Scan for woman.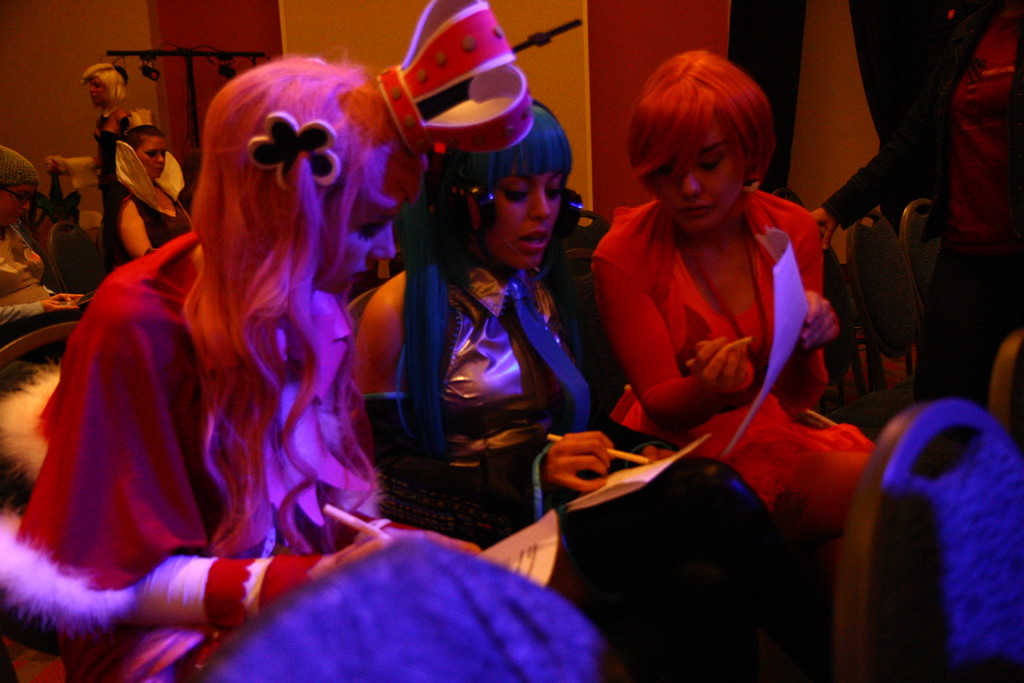
Scan result: [15,61,601,682].
